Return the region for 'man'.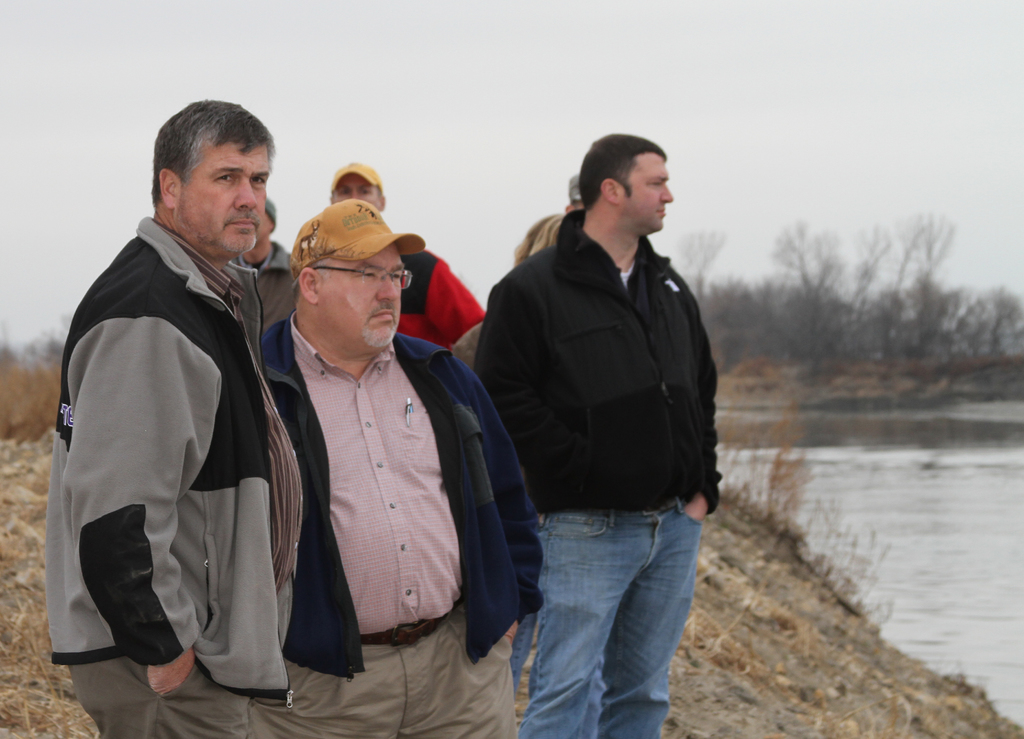
l=219, t=197, r=299, b=363.
